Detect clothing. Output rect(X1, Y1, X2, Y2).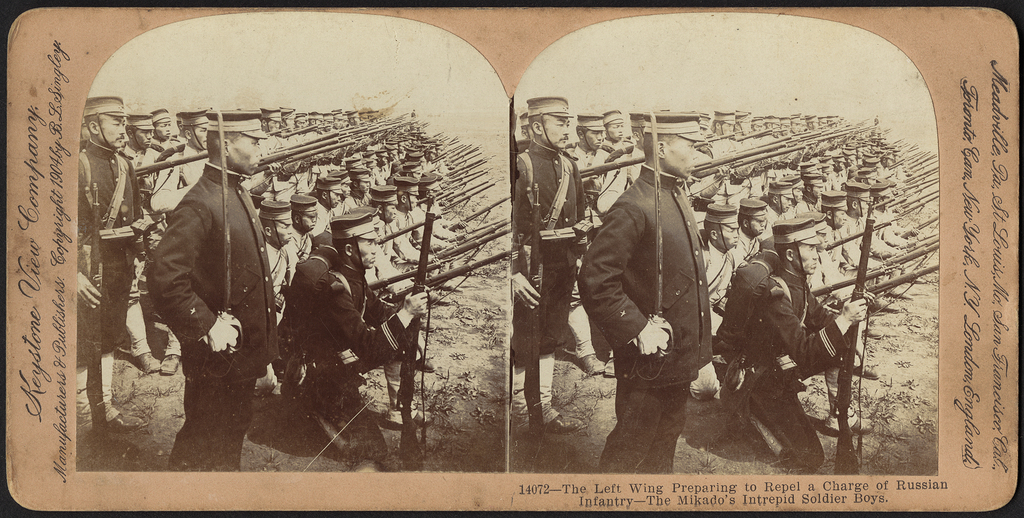
rect(297, 261, 408, 452).
